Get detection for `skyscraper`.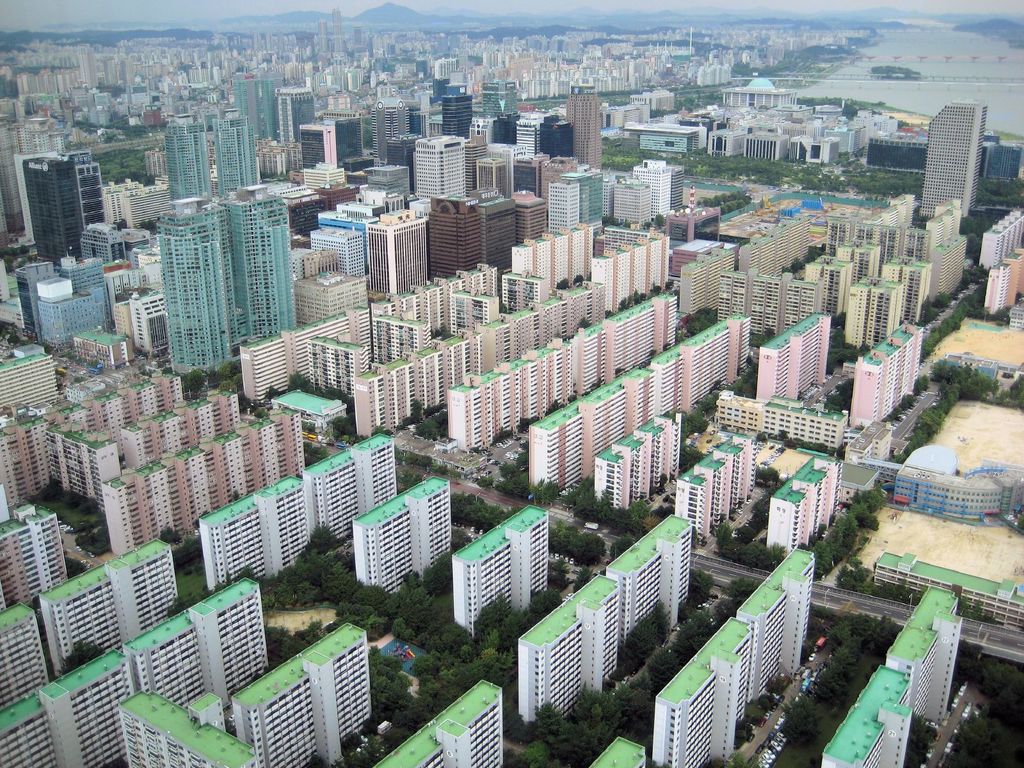
Detection: (left=360, top=202, right=427, bottom=295).
